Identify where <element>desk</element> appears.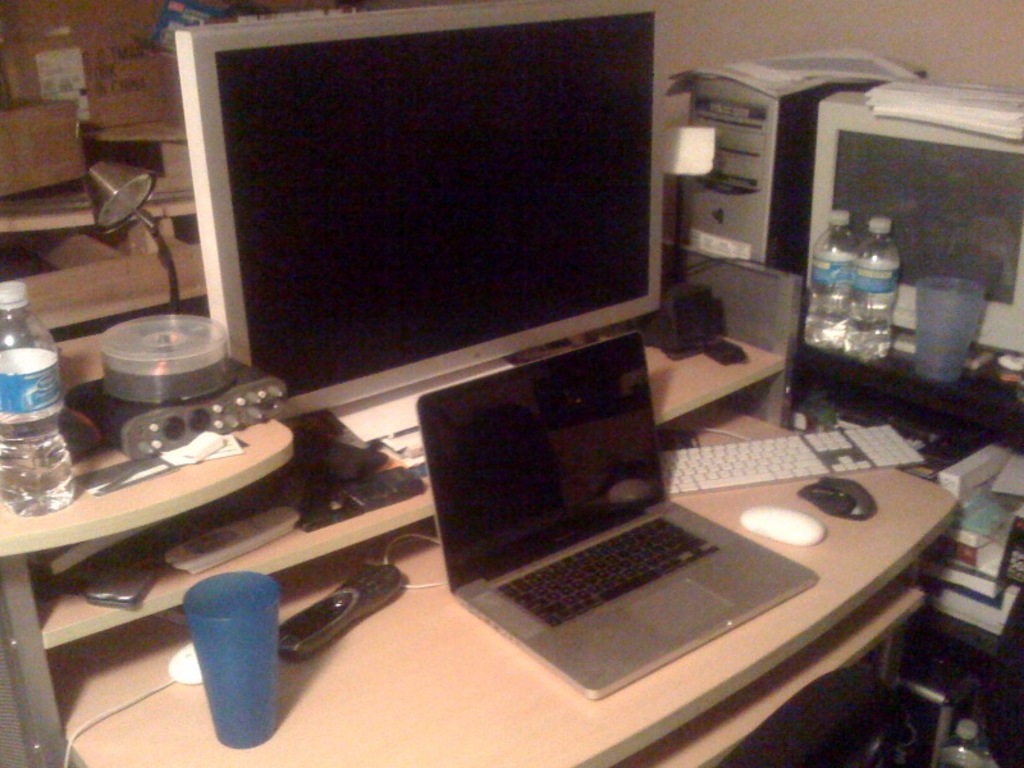
Appears at crop(50, 237, 1023, 767).
